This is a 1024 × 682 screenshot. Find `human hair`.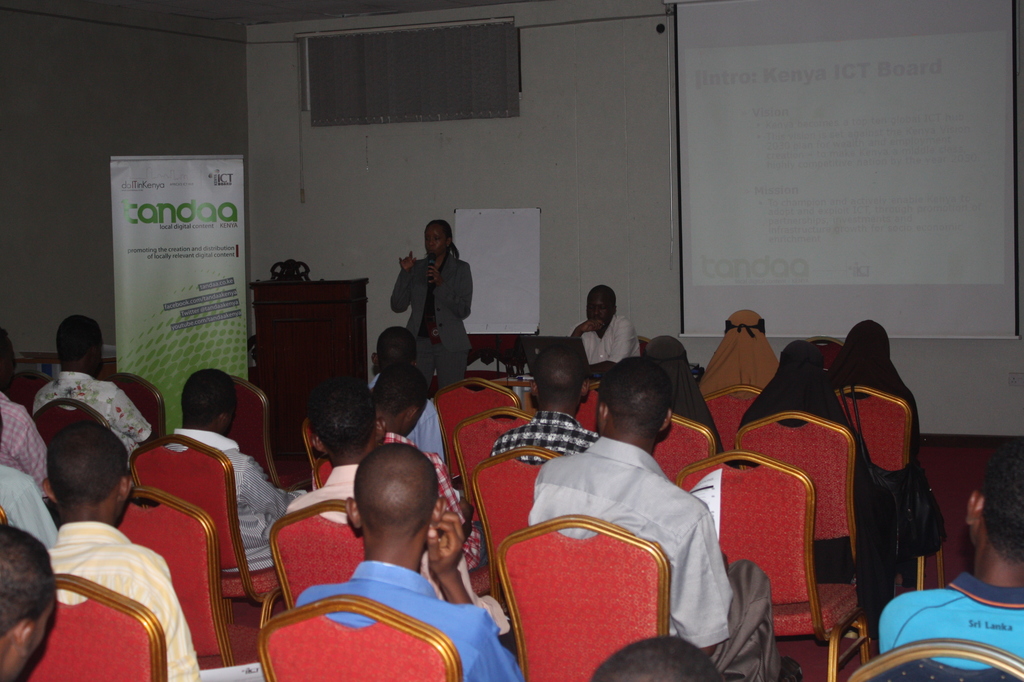
Bounding box: region(47, 421, 129, 507).
